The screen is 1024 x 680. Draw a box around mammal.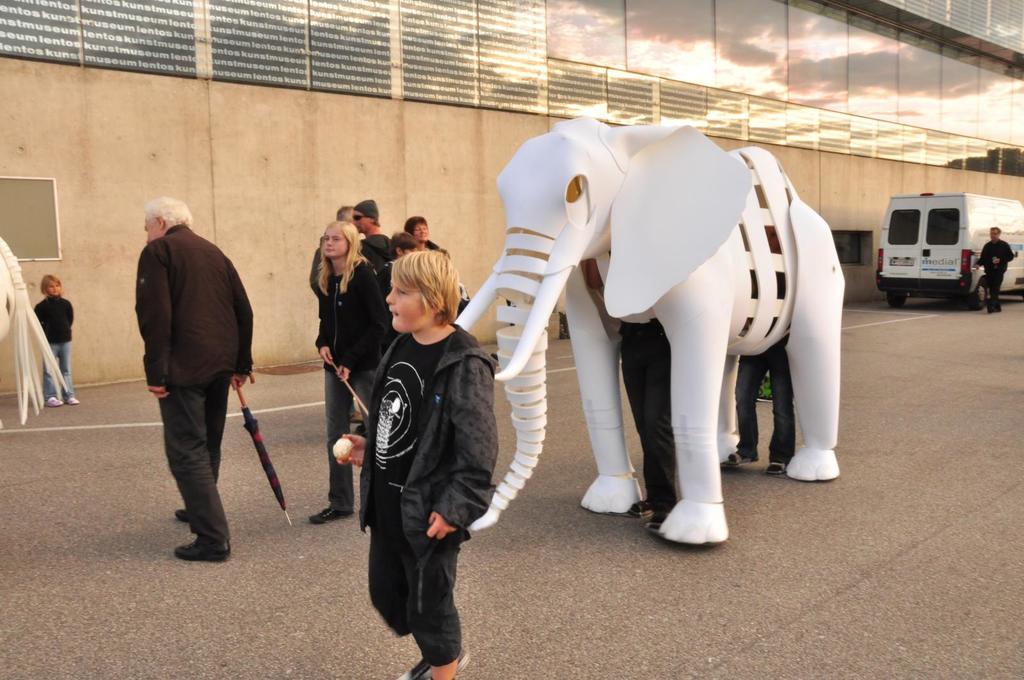
pyautogui.locateOnScreen(34, 273, 80, 407).
